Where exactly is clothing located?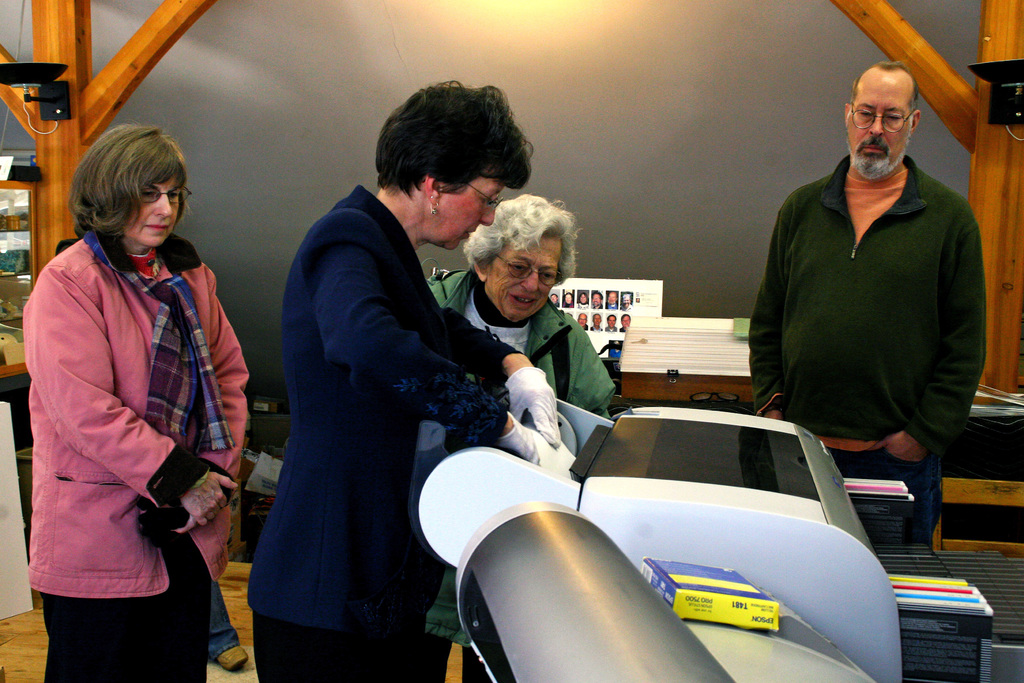
Its bounding box is BBox(428, 268, 616, 682).
